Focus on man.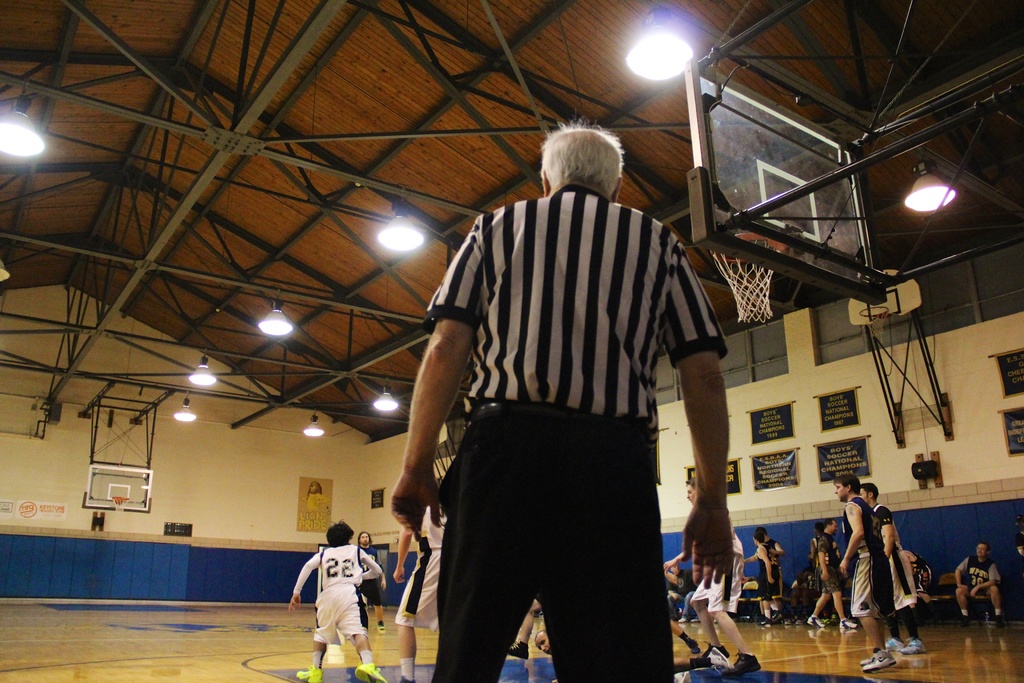
Focused at 808:518:855:629.
